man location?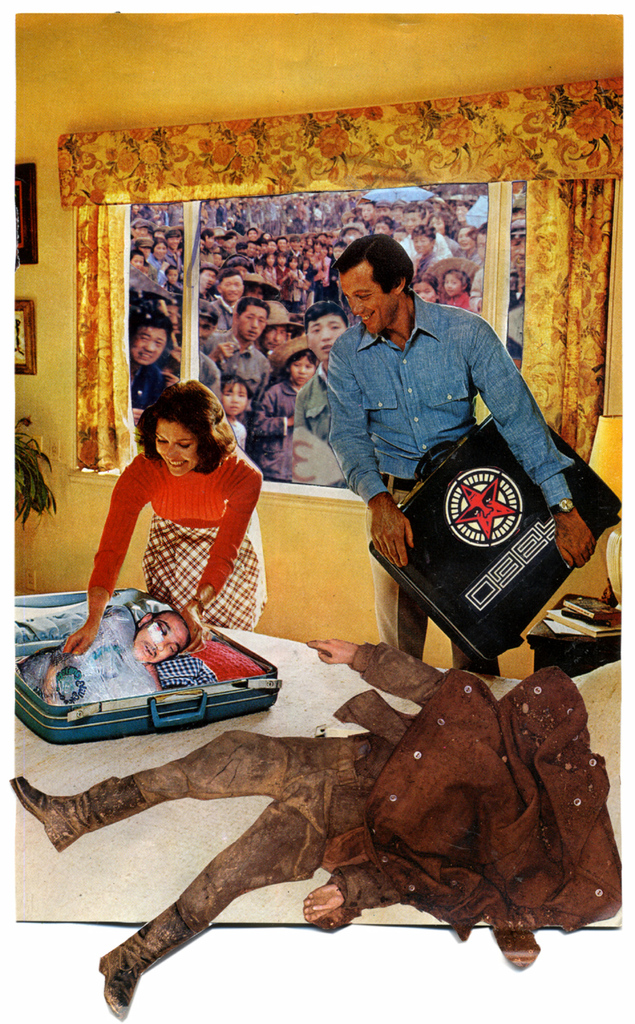
<bbox>287, 307, 348, 448</bbox>
